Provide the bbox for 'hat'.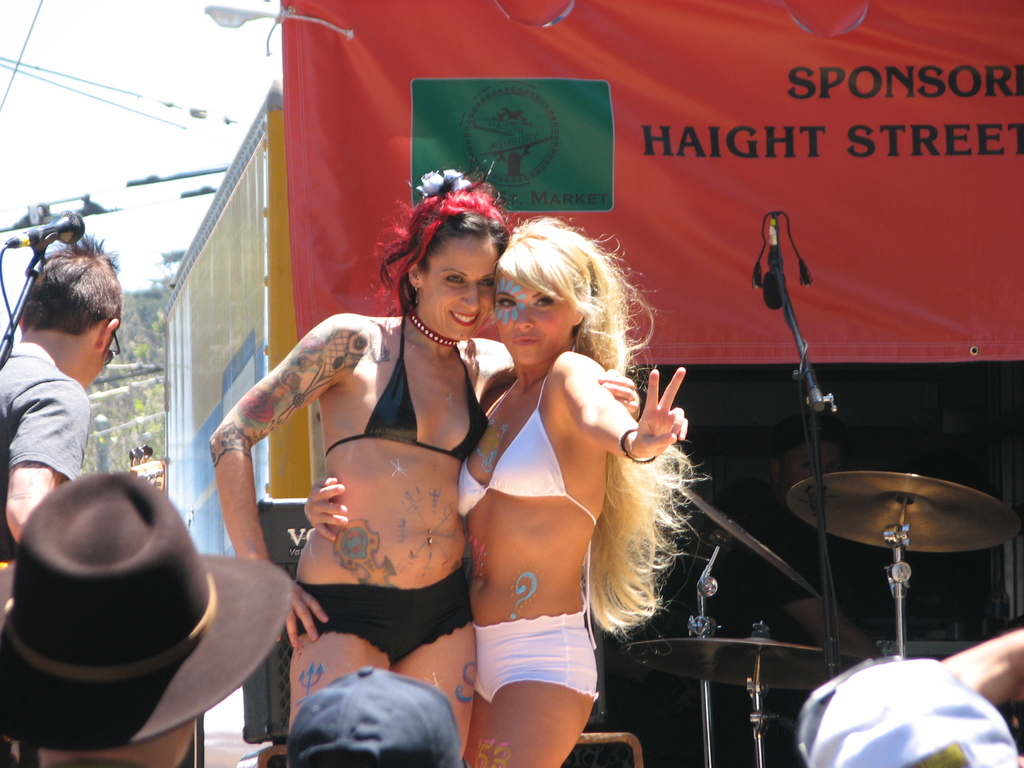
BBox(0, 467, 299, 753).
